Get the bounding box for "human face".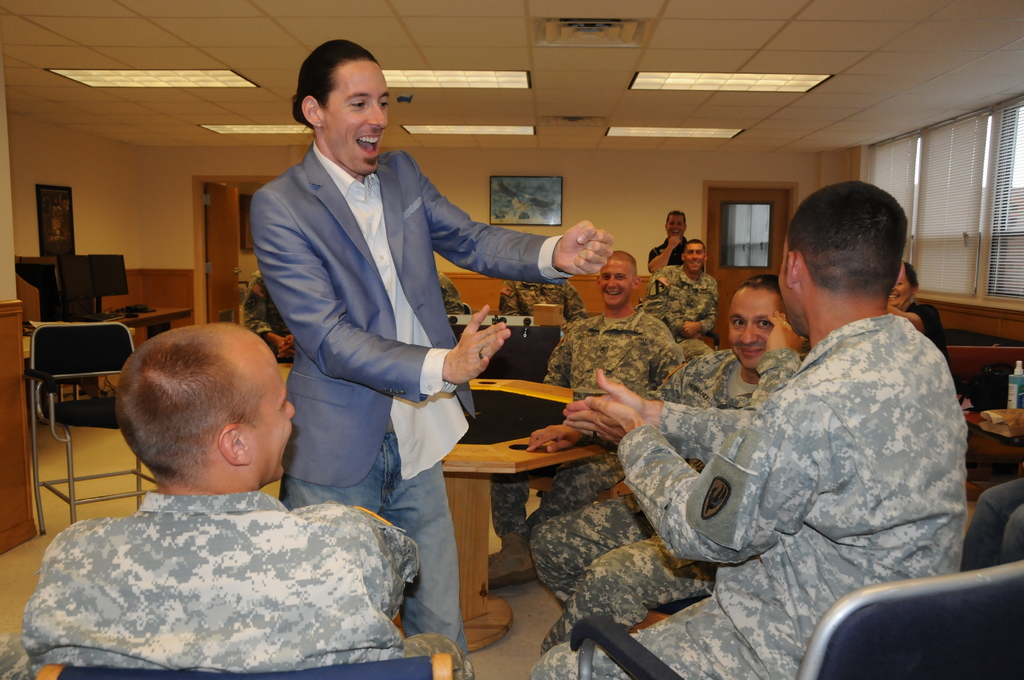
662/213/685/235.
